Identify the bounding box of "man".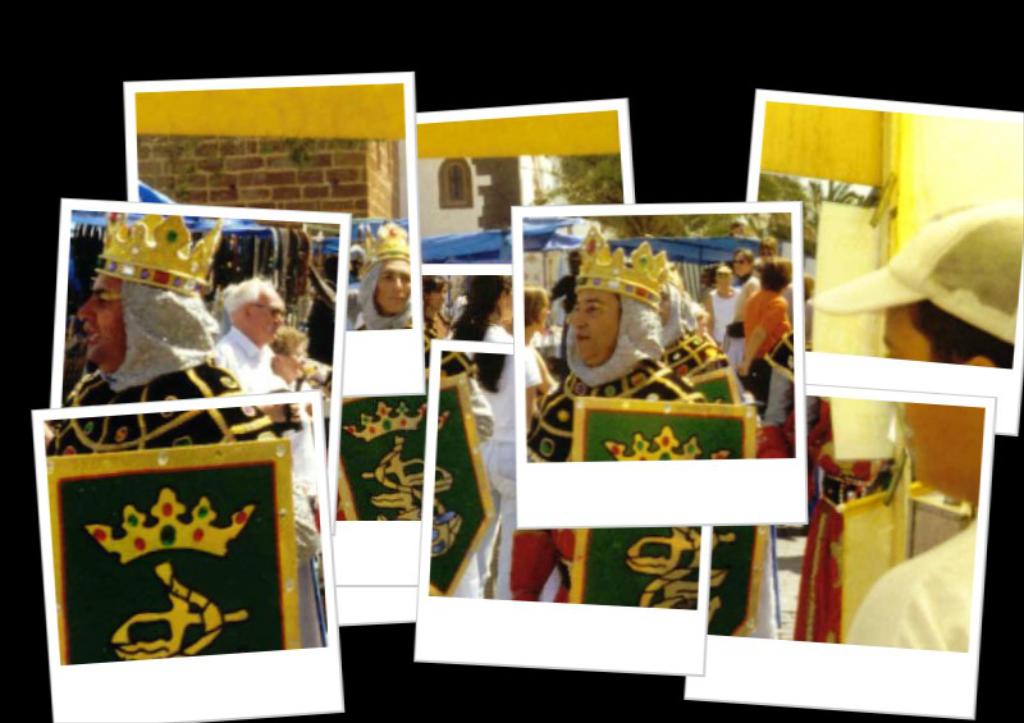
<region>509, 221, 780, 637</region>.
